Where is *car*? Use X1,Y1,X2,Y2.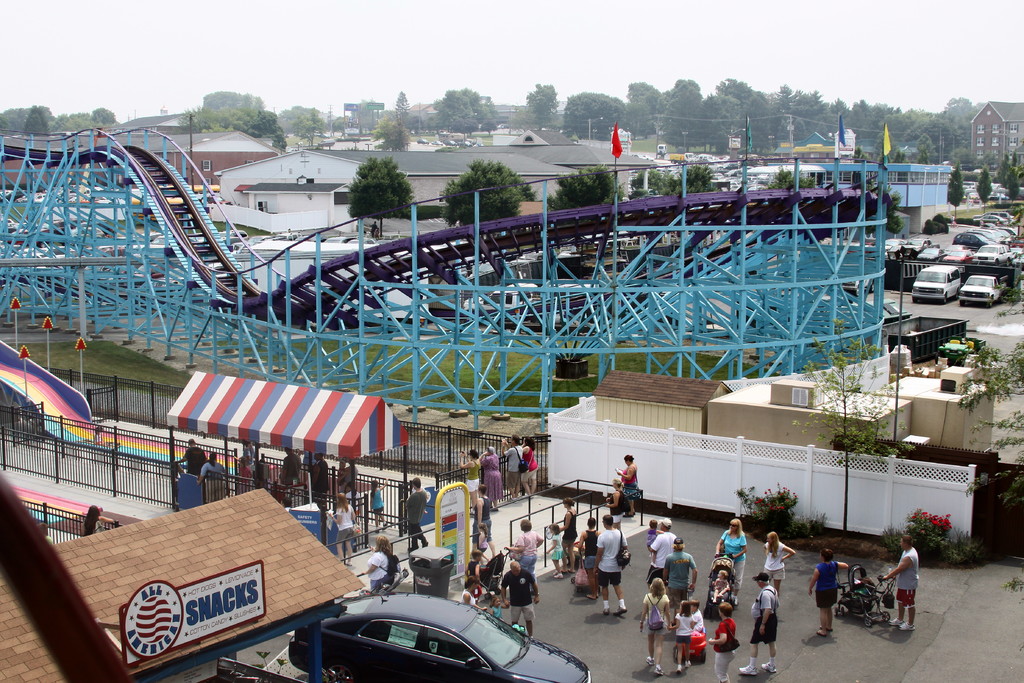
303,587,535,678.
